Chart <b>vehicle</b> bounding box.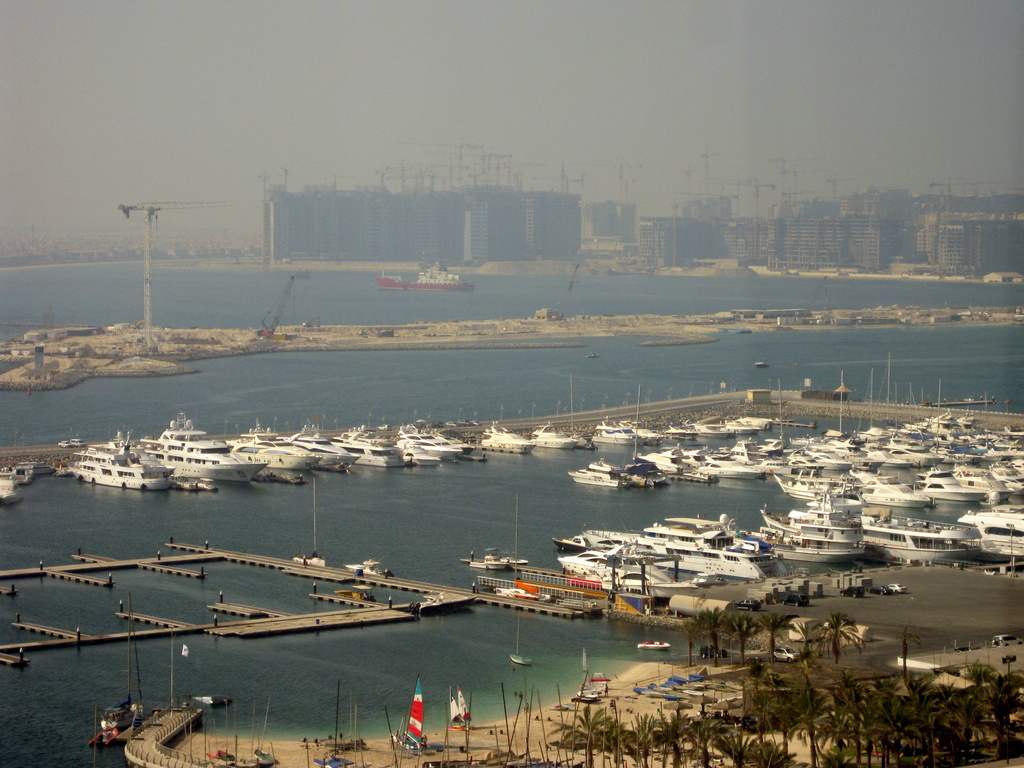
Charted: 637, 639, 672, 652.
